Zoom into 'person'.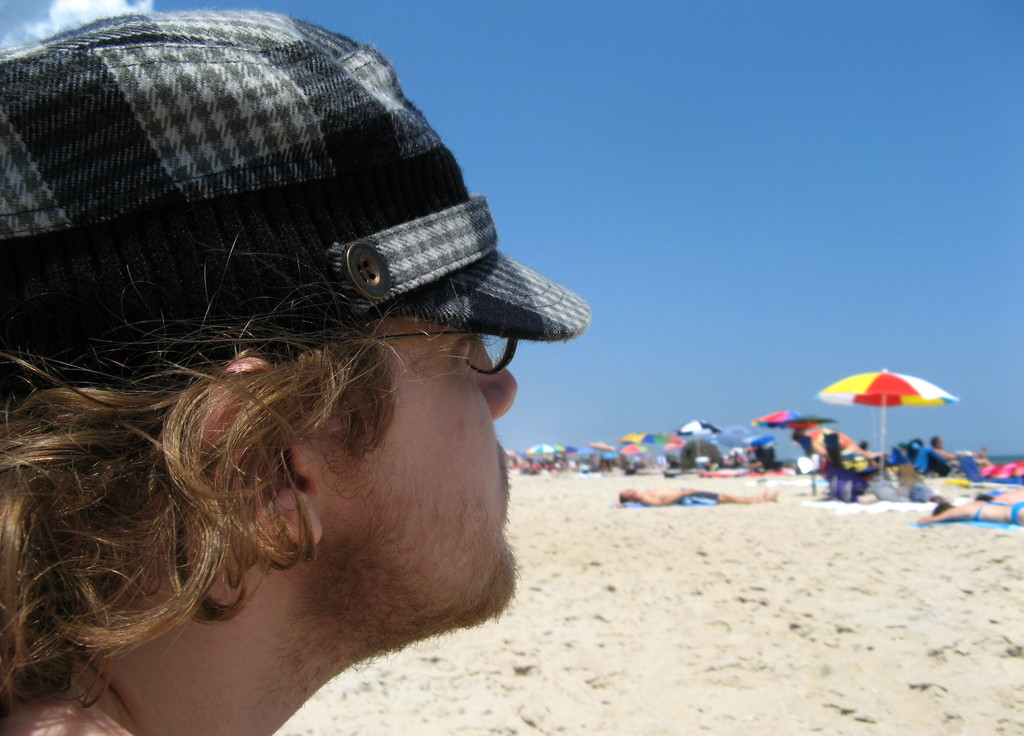
Zoom target: bbox=(933, 432, 991, 472).
